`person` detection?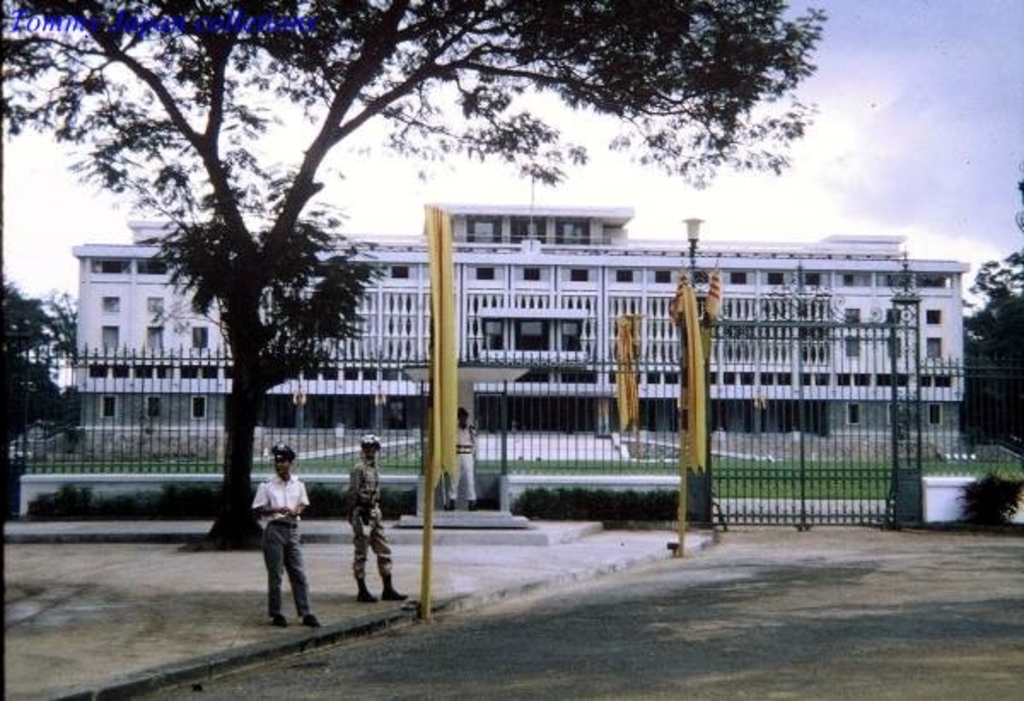
box=[440, 403, 480, 522]
